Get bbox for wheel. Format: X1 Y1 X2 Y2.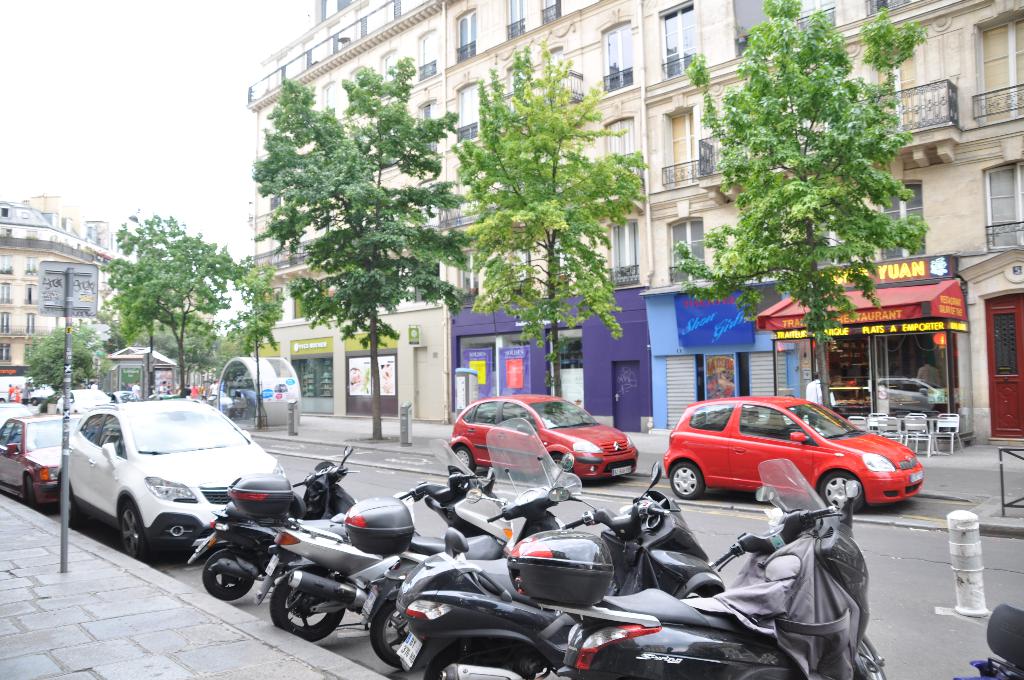
452 447 477 472.
